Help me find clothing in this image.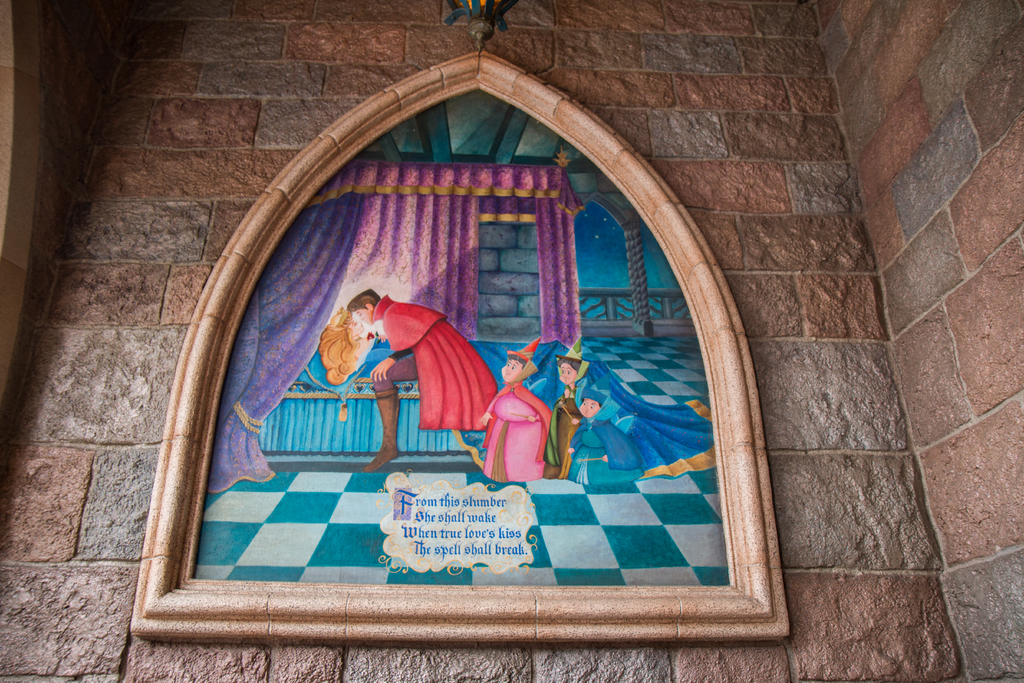
Found it: 573 412 641 476.
